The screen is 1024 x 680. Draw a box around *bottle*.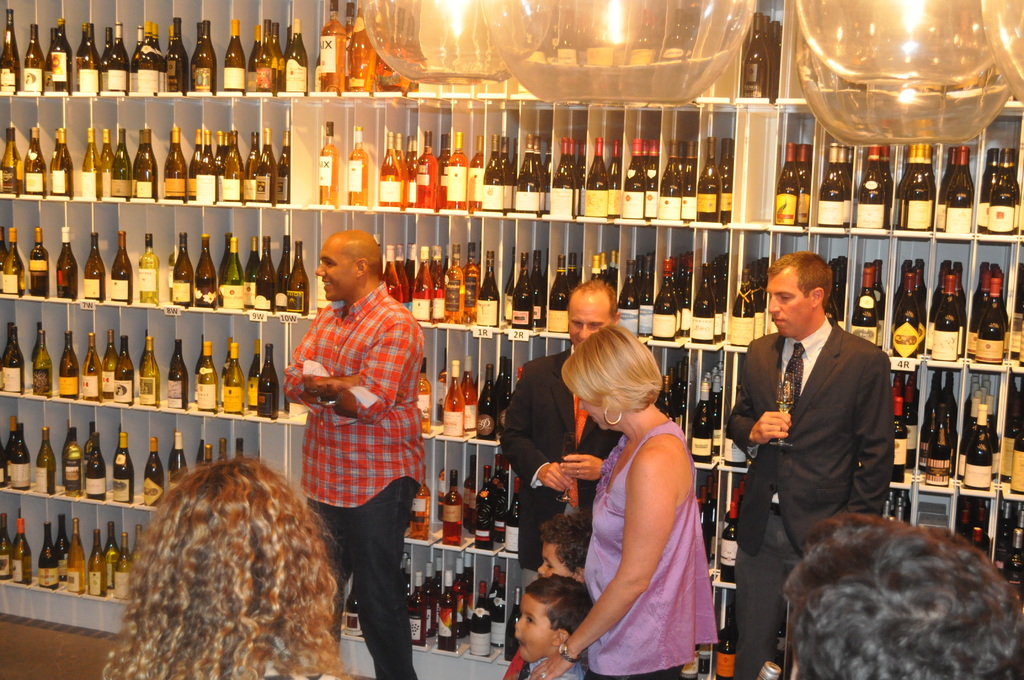
bbox=[415, 349, 440, 428].
